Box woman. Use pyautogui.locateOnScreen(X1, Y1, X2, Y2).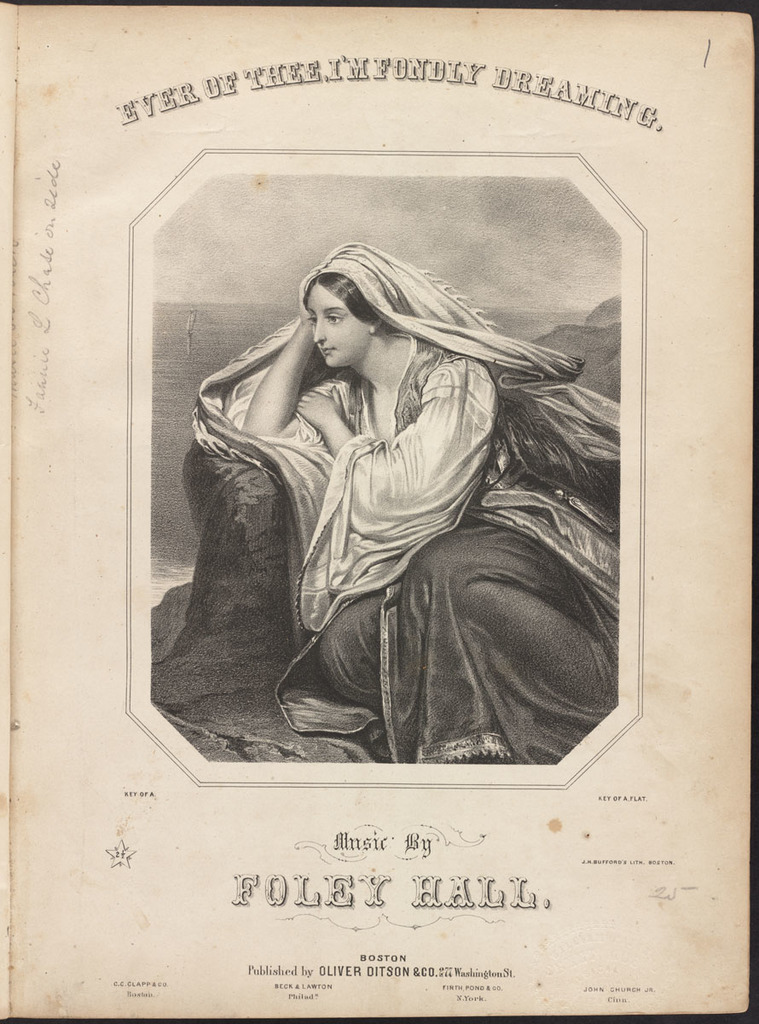
pyautogui.locateOnScreen(183, 231, 620, 767).
